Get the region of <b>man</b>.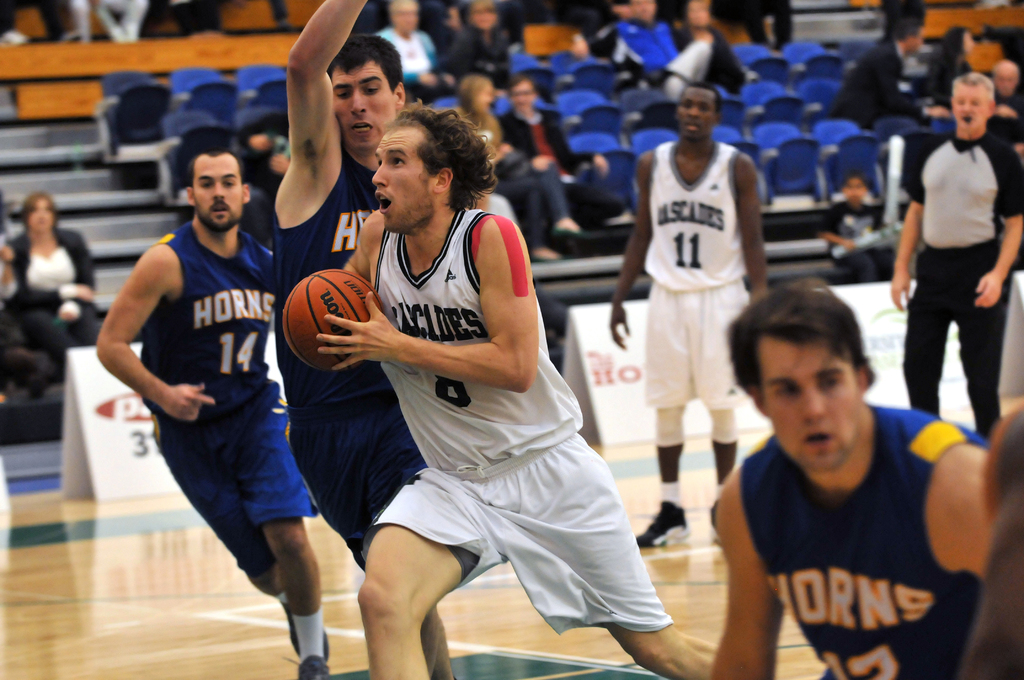
select_region(98, 131, 328, 679).
